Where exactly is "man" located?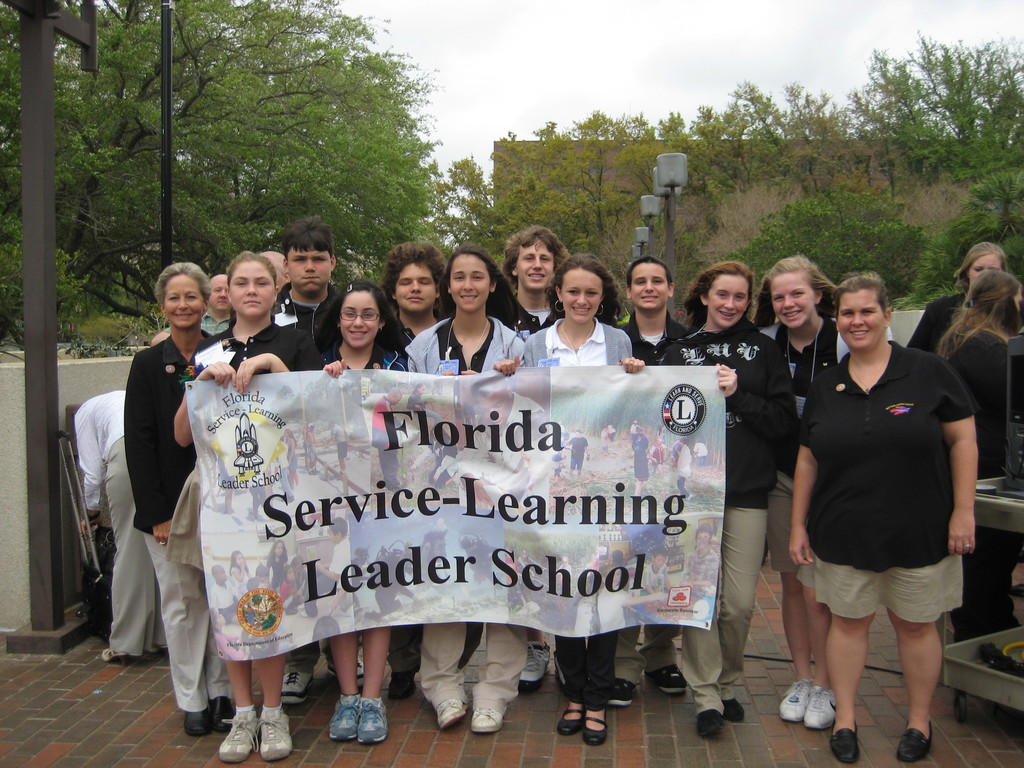
Its bounding box is {"x1": 738, "y1": 239, "x2": 936, "y2": 720}.
